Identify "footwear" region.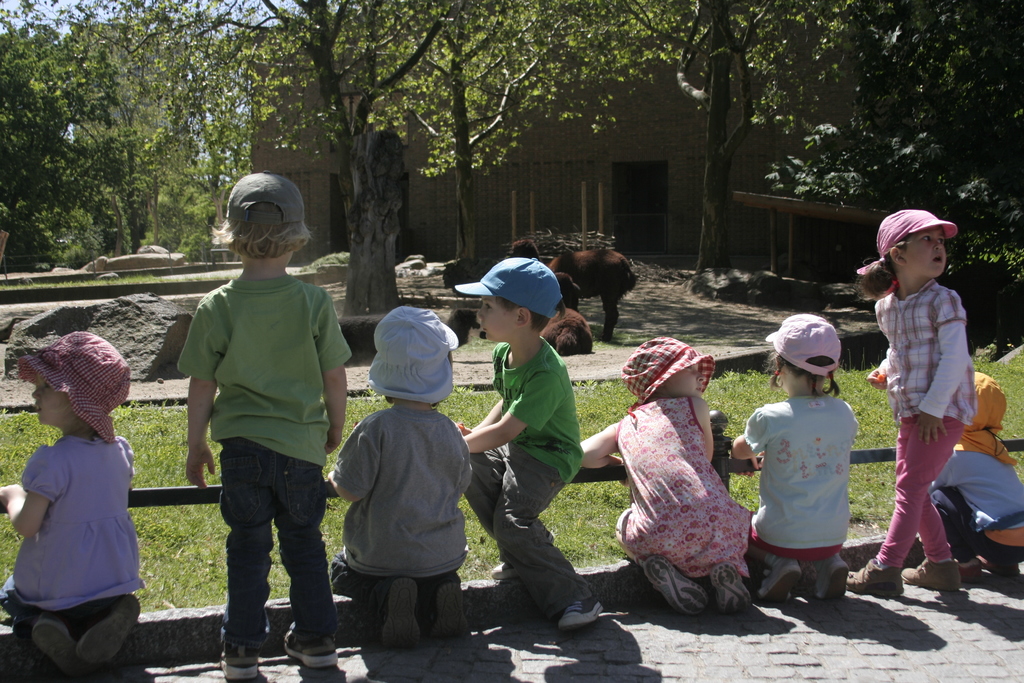
Region: bbox=(957, 551, 996, 571).
